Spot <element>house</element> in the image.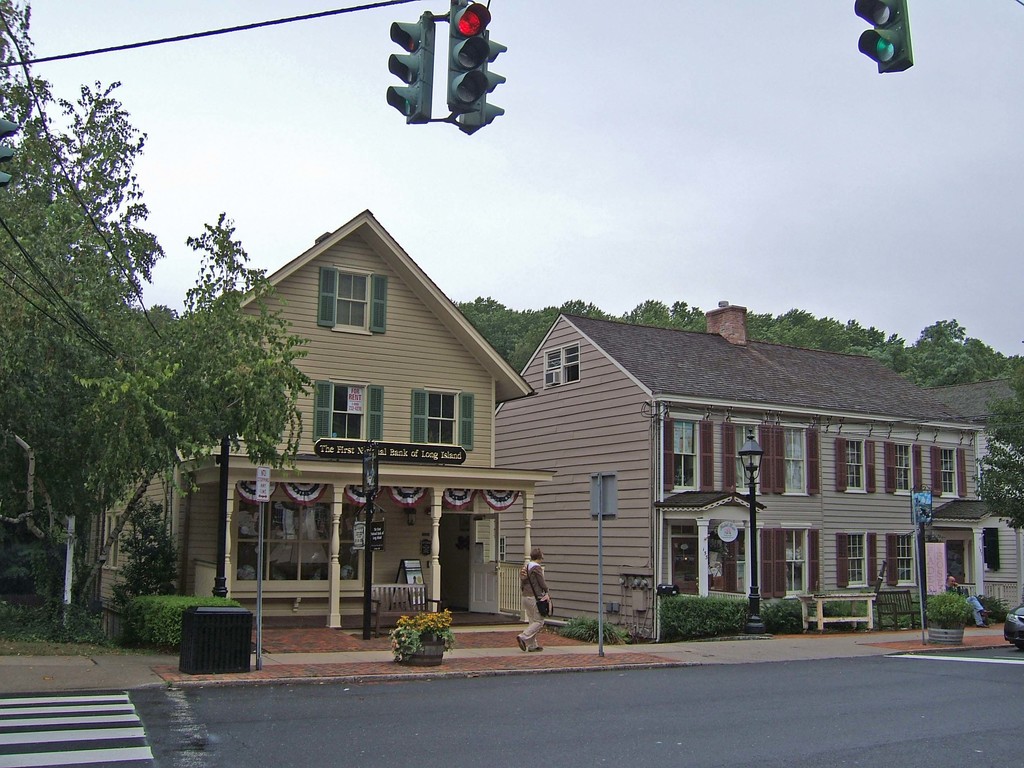
<element>house</element> found at l=489, t=298, r=1021, b=643.
